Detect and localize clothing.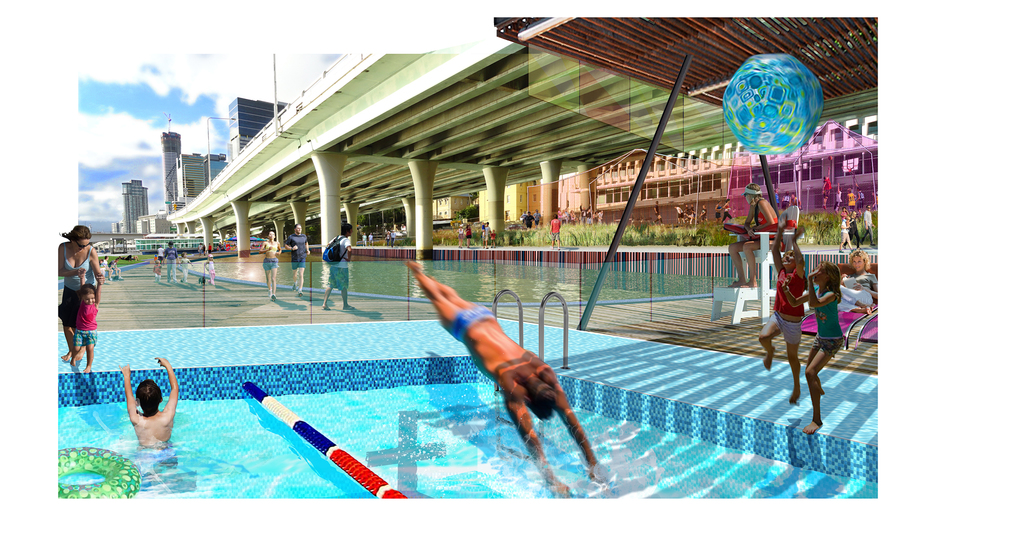
Localized at (left=58, top=238, right=105, bottom=356).
